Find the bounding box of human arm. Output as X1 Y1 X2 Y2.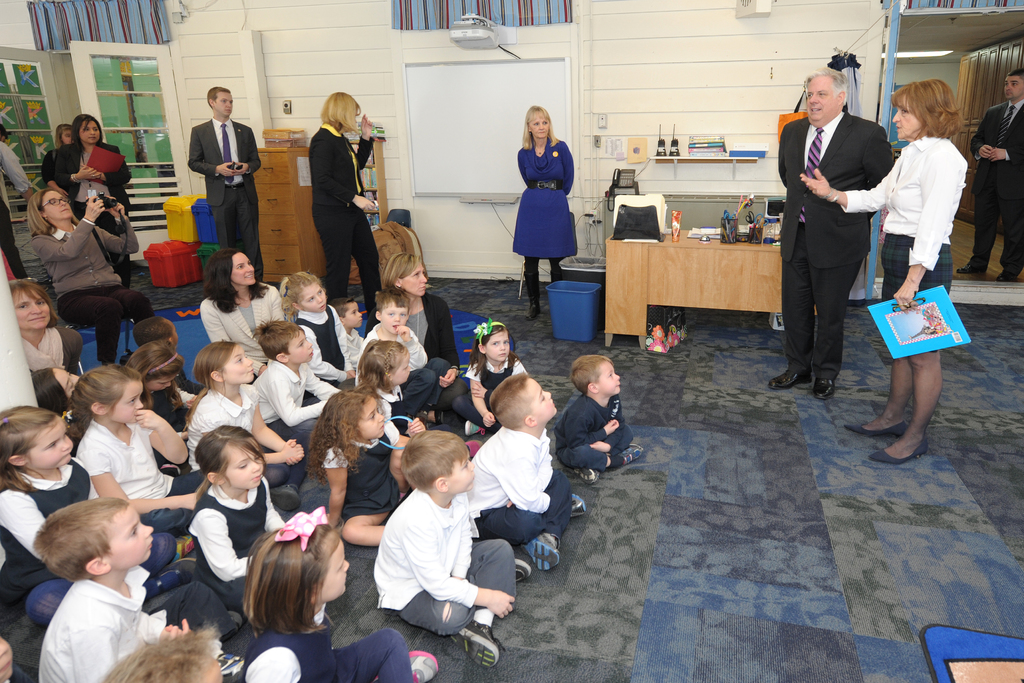
890 138 968 312.
